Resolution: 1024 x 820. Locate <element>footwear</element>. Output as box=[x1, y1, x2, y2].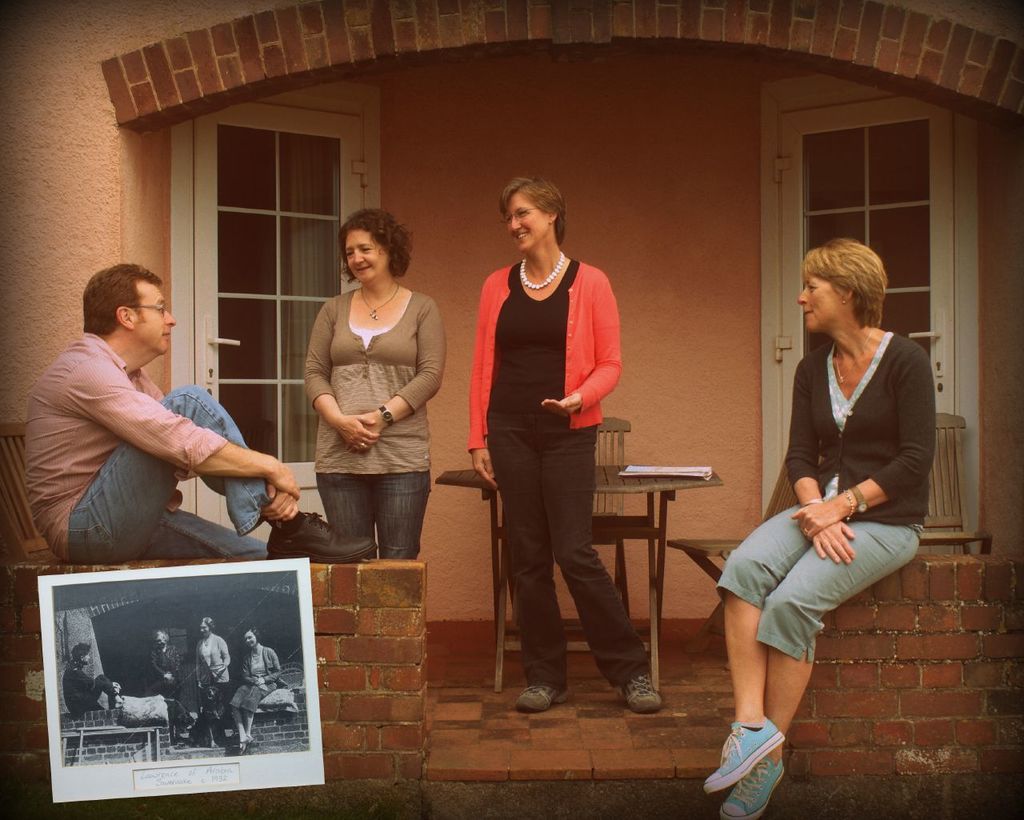
box=[618, 668, 656, 709].
